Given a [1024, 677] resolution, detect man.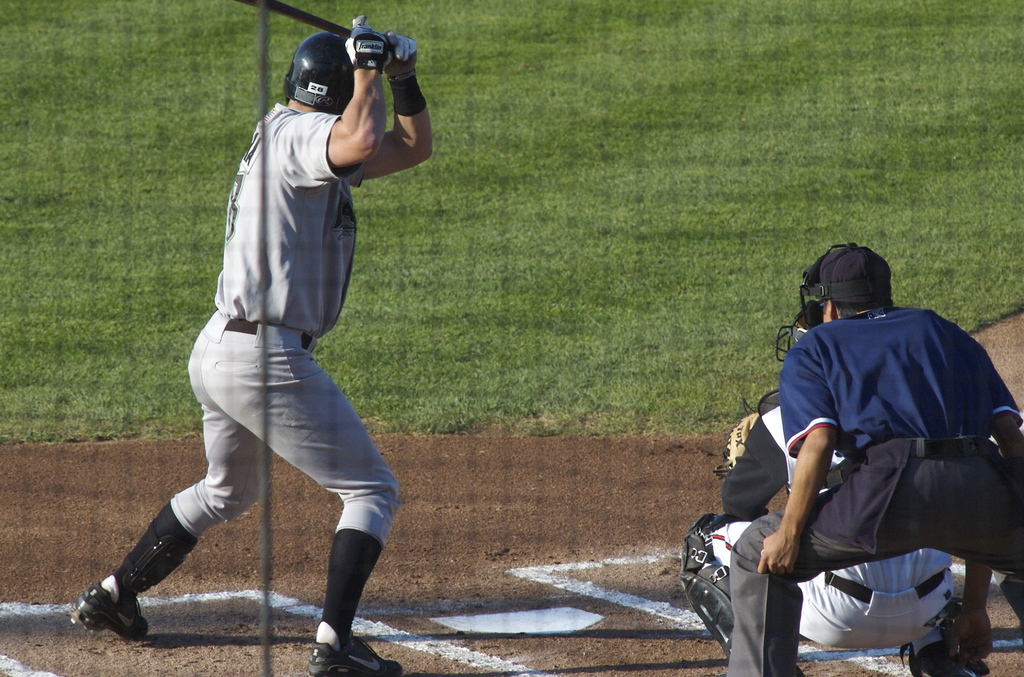
BBox(673, 300, 999, 676).
